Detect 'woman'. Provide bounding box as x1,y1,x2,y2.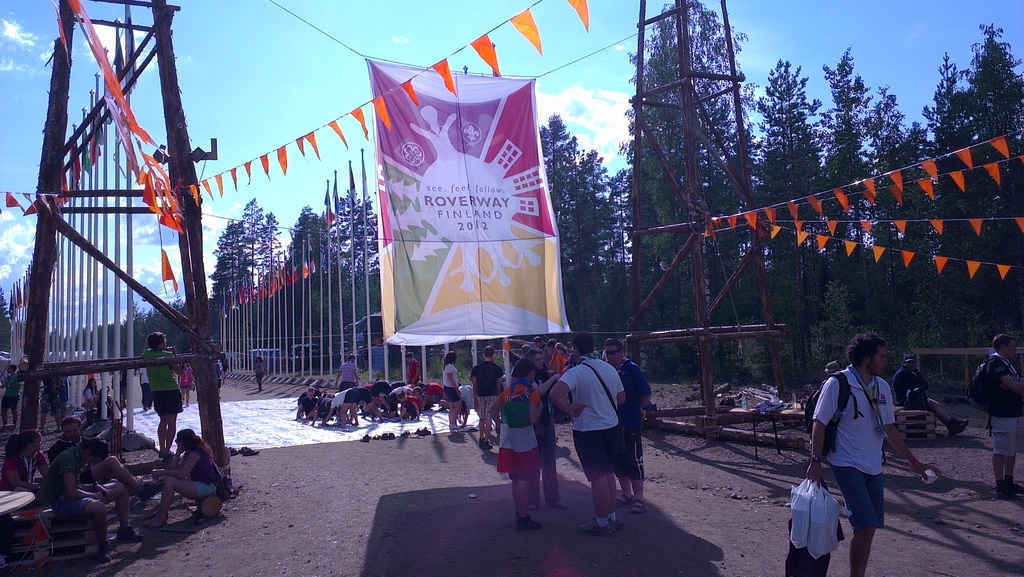
174,364,193,405.
